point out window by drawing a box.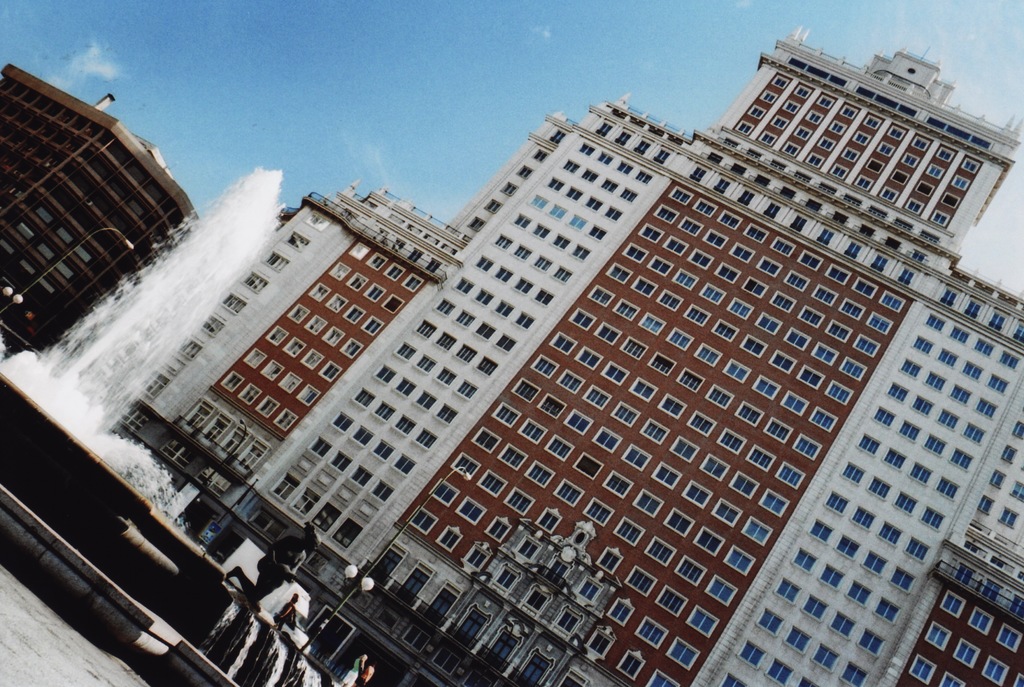
pyautogui.locateOnScreen(383, 291, 403, 311).
